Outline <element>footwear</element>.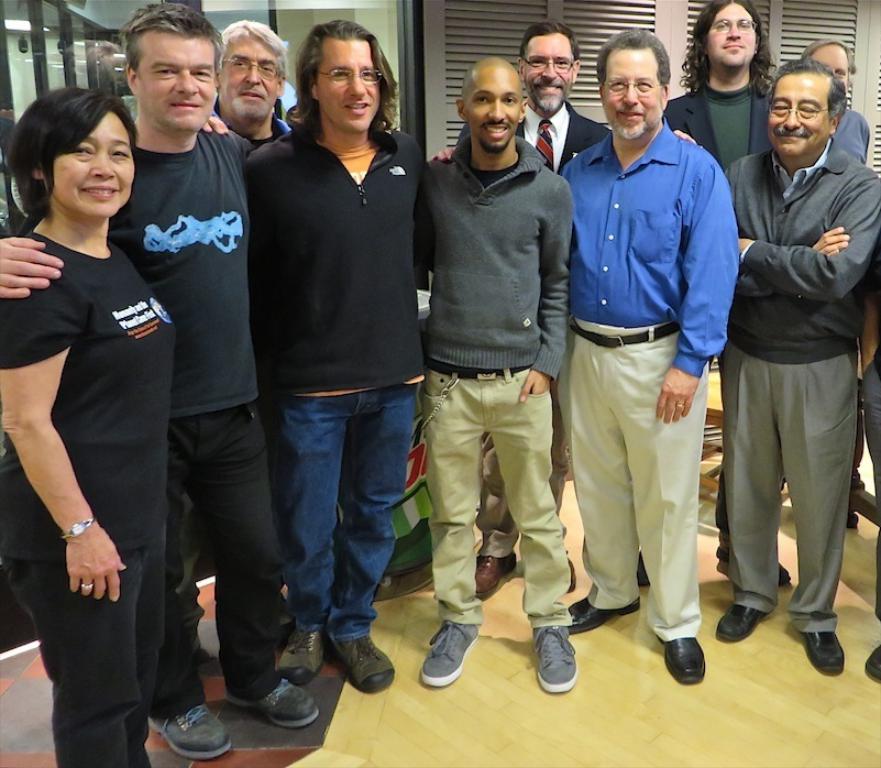
Outline: [330,636,395,692].
